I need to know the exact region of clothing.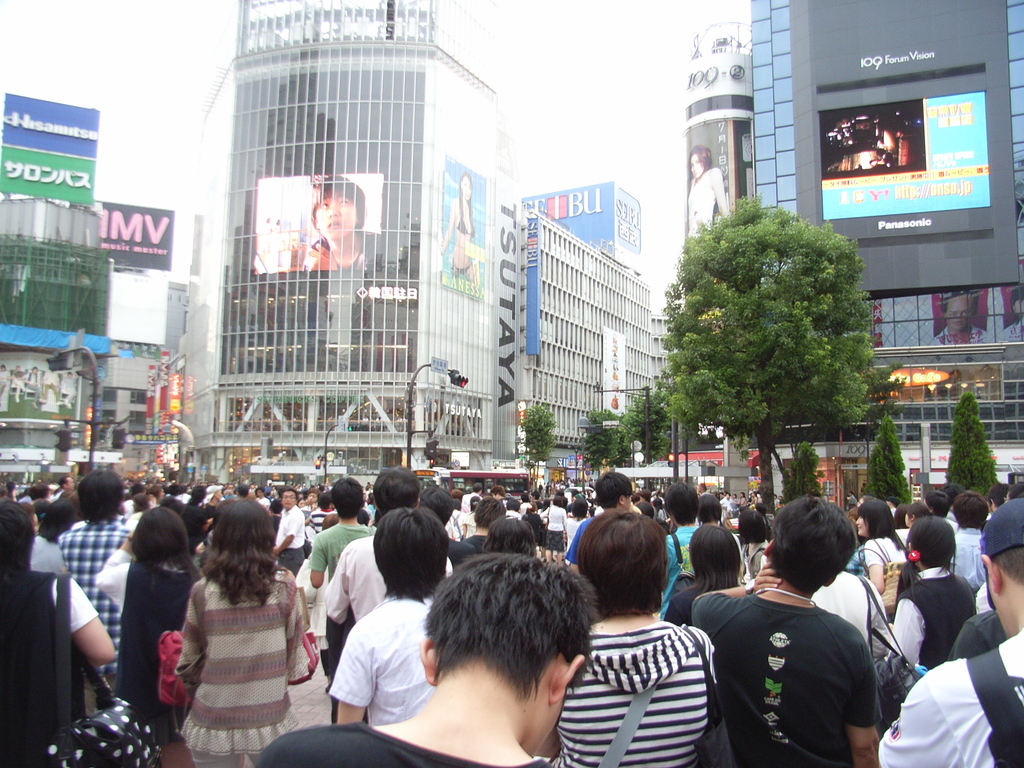
Region: box=[562, 595, 728, 761].
